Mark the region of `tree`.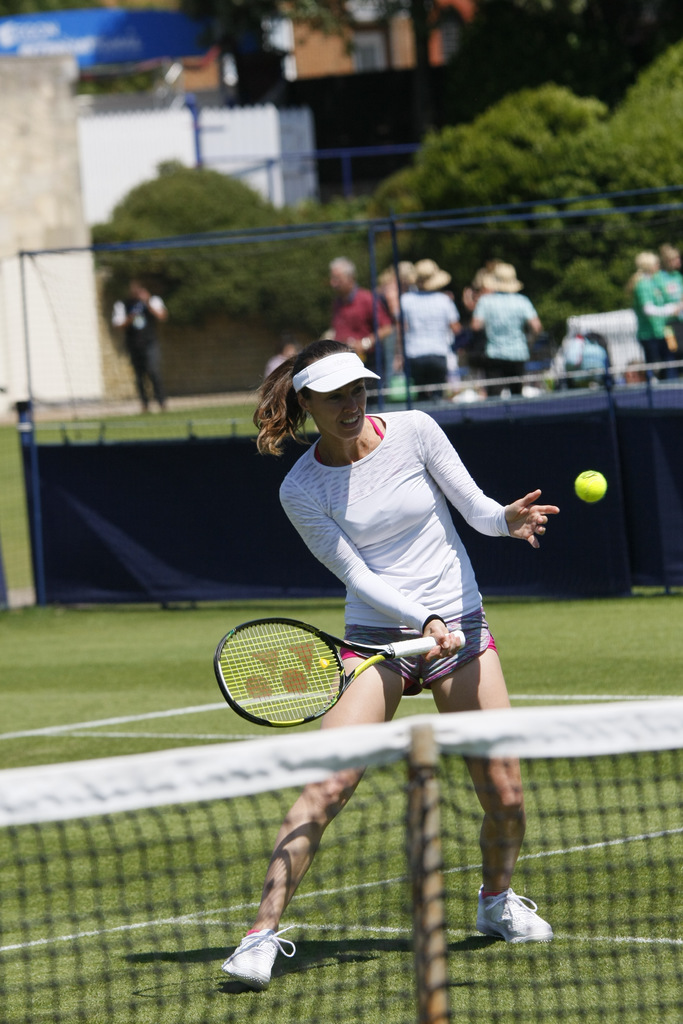
Region: detection(86, 147, 387, 342).
